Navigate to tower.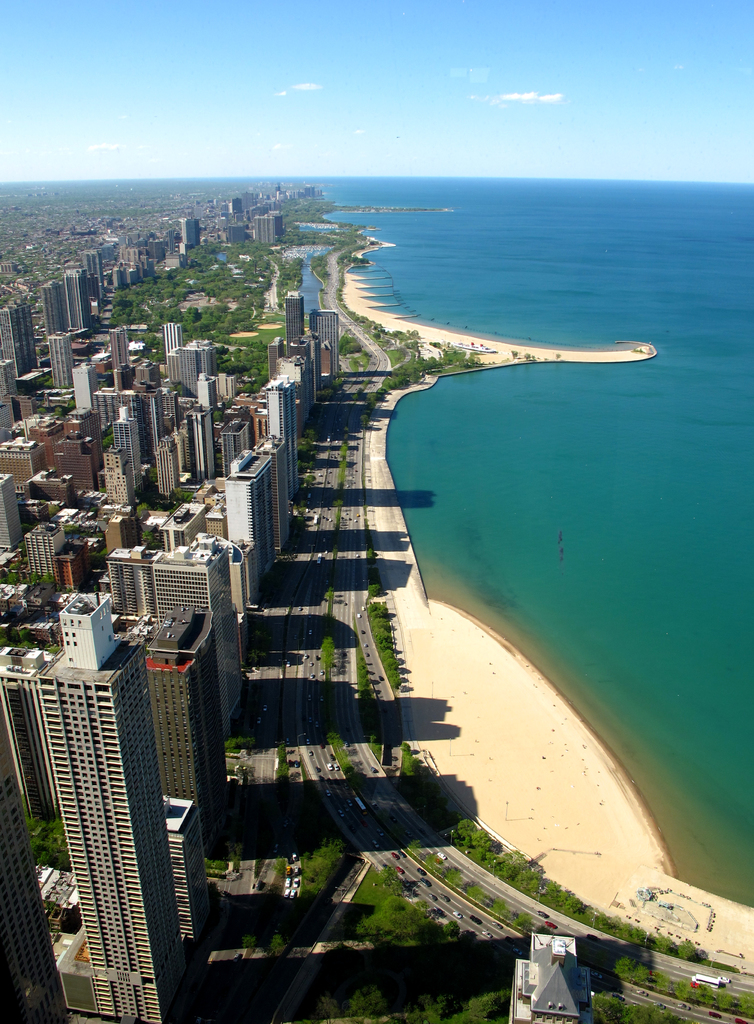
Navigation target: left=183, top=219, right=202, bottom=245.
